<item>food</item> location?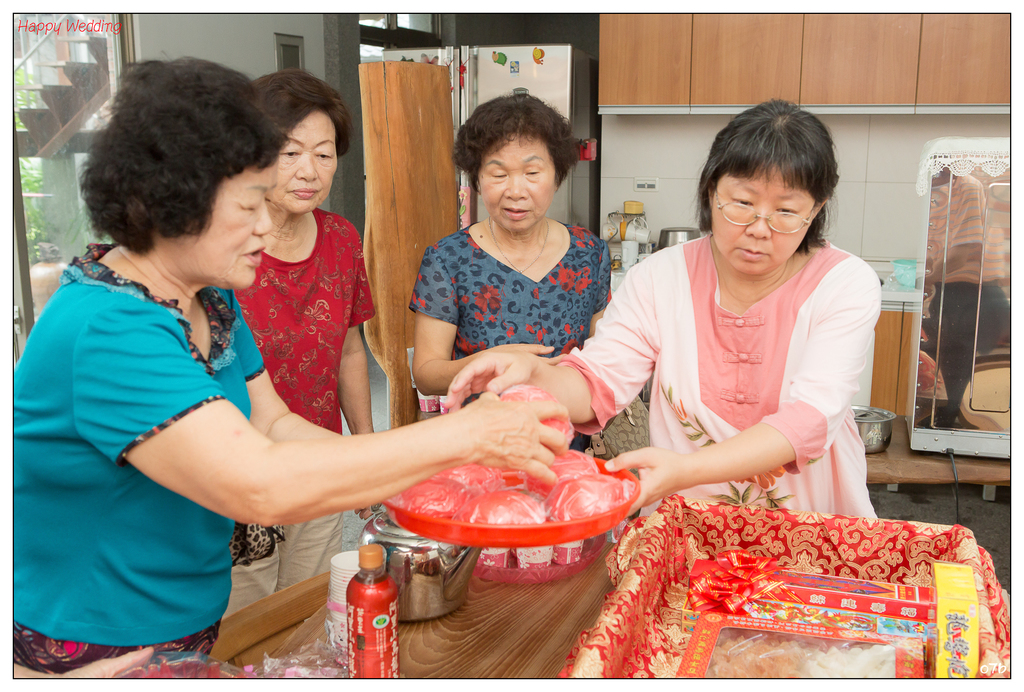
[530, 442, 598, 484]
